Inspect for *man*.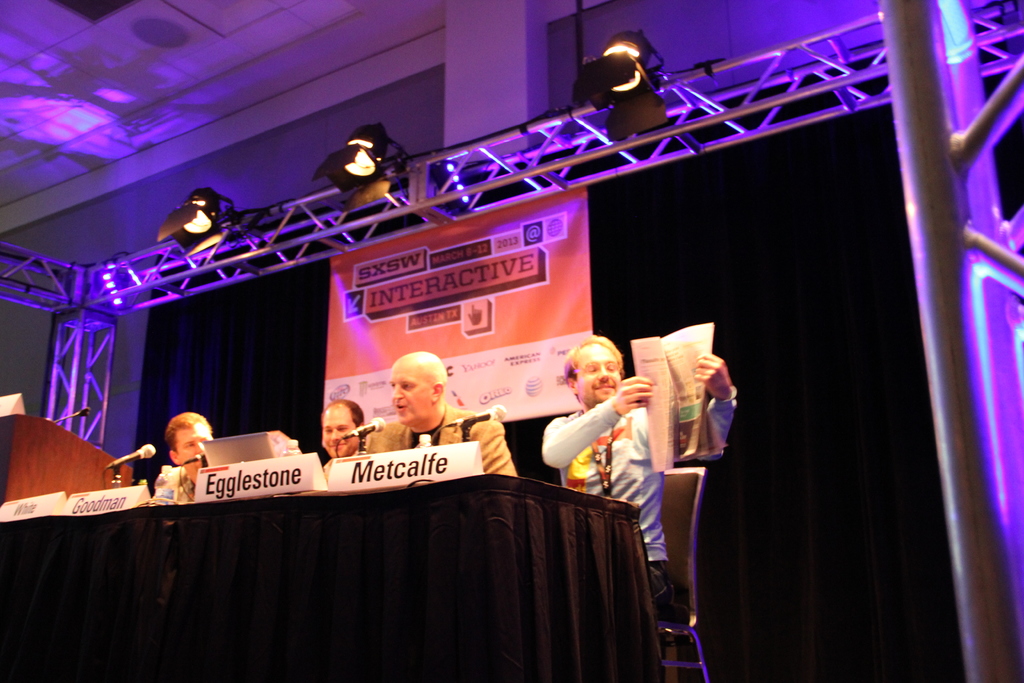
Inspection: l=311, t=395, r=374, b=462.
